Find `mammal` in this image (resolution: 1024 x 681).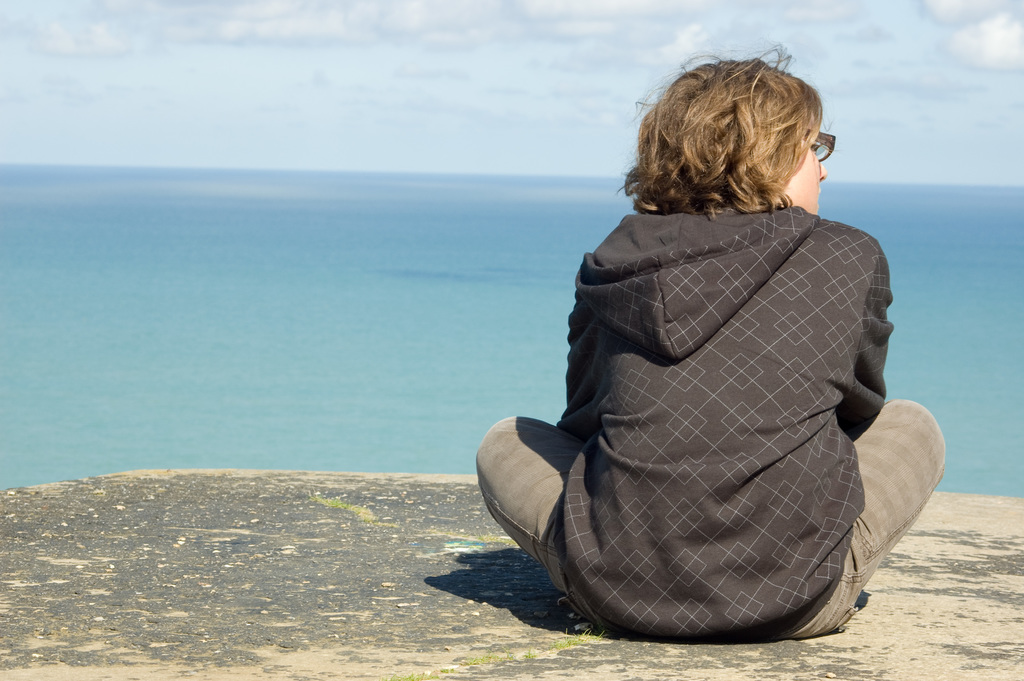
detection(470, 137, 926, 666).
